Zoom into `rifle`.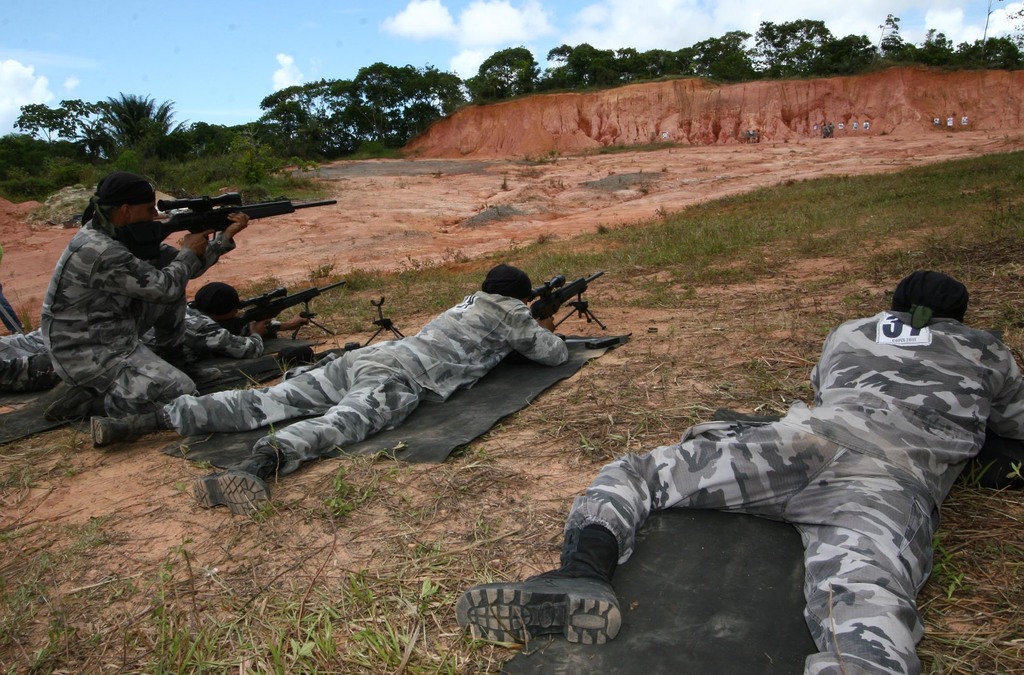
Zoom target: bbox(224, 283, 345, 343).
